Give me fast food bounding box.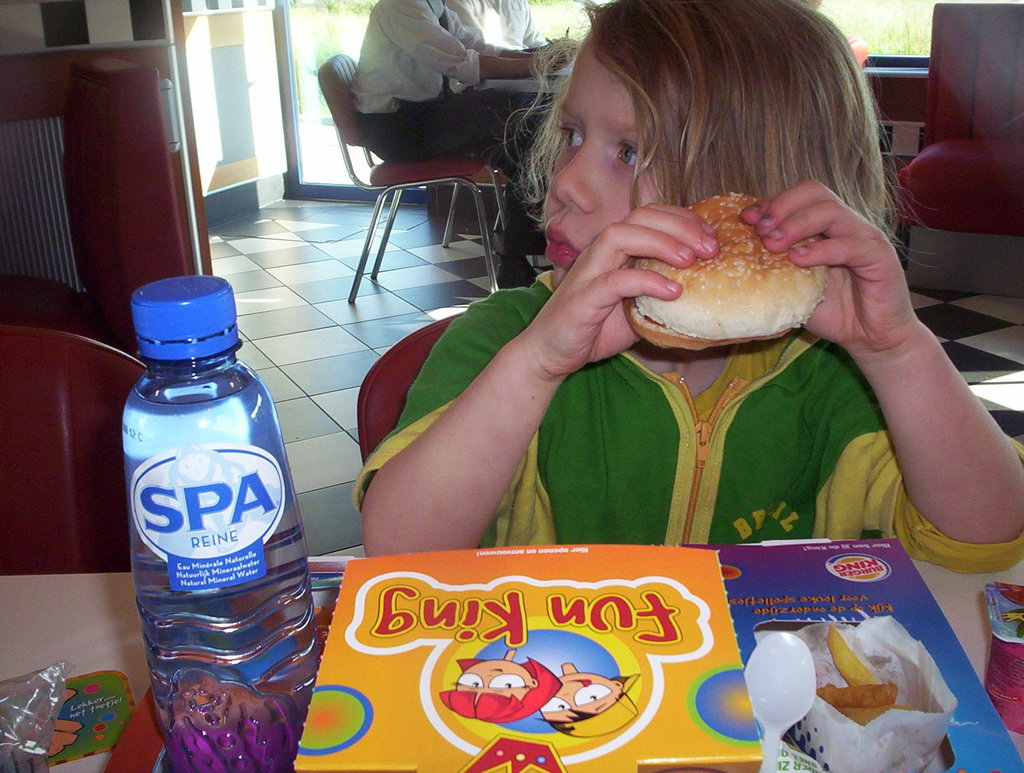
(821,676,905,708).
